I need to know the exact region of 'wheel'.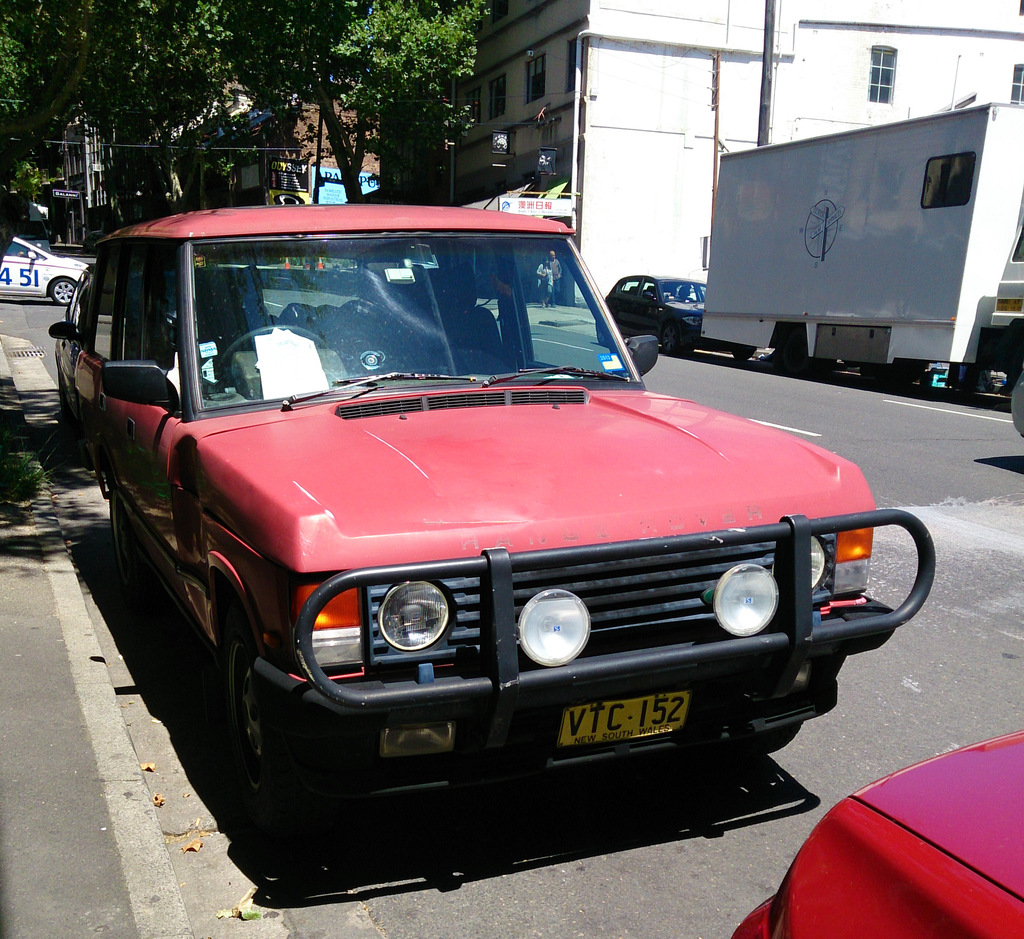
Region: [left=45, top=275, right=77, bottom=301].
